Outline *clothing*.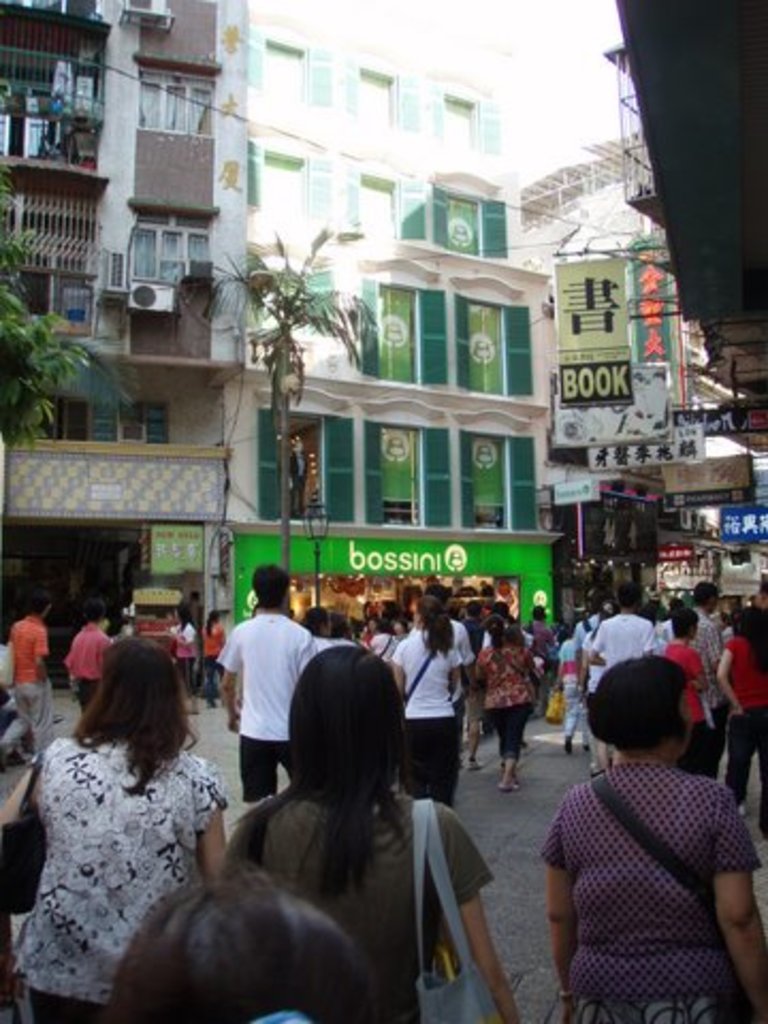
Outline: crop(478, 625, 491, 663).
